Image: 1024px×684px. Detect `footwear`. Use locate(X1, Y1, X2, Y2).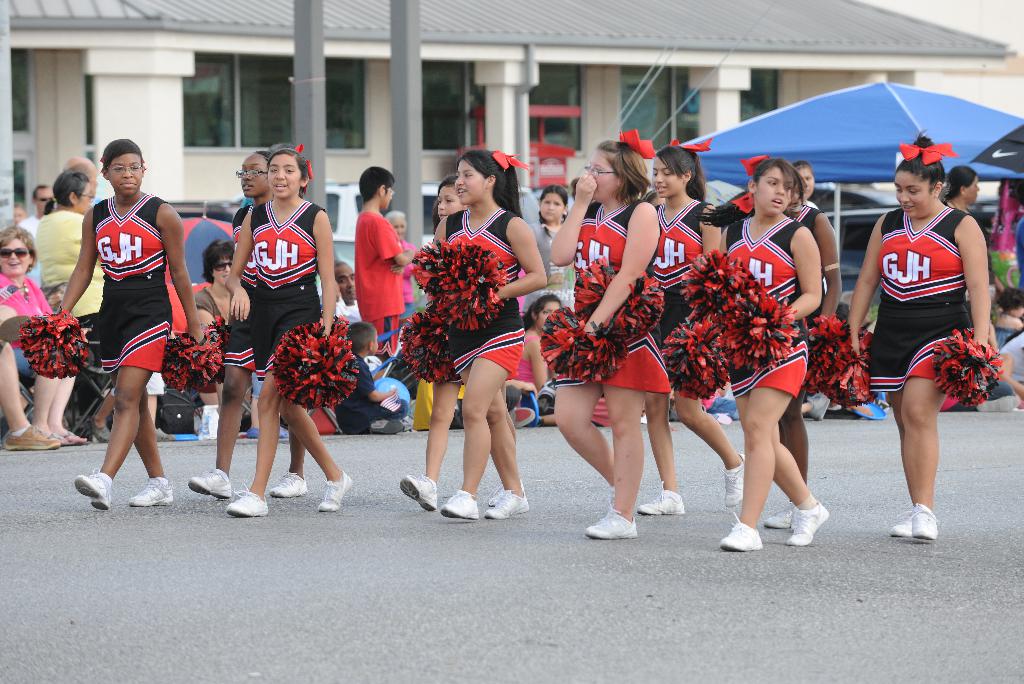
locate(640, 482, 684, 512).
